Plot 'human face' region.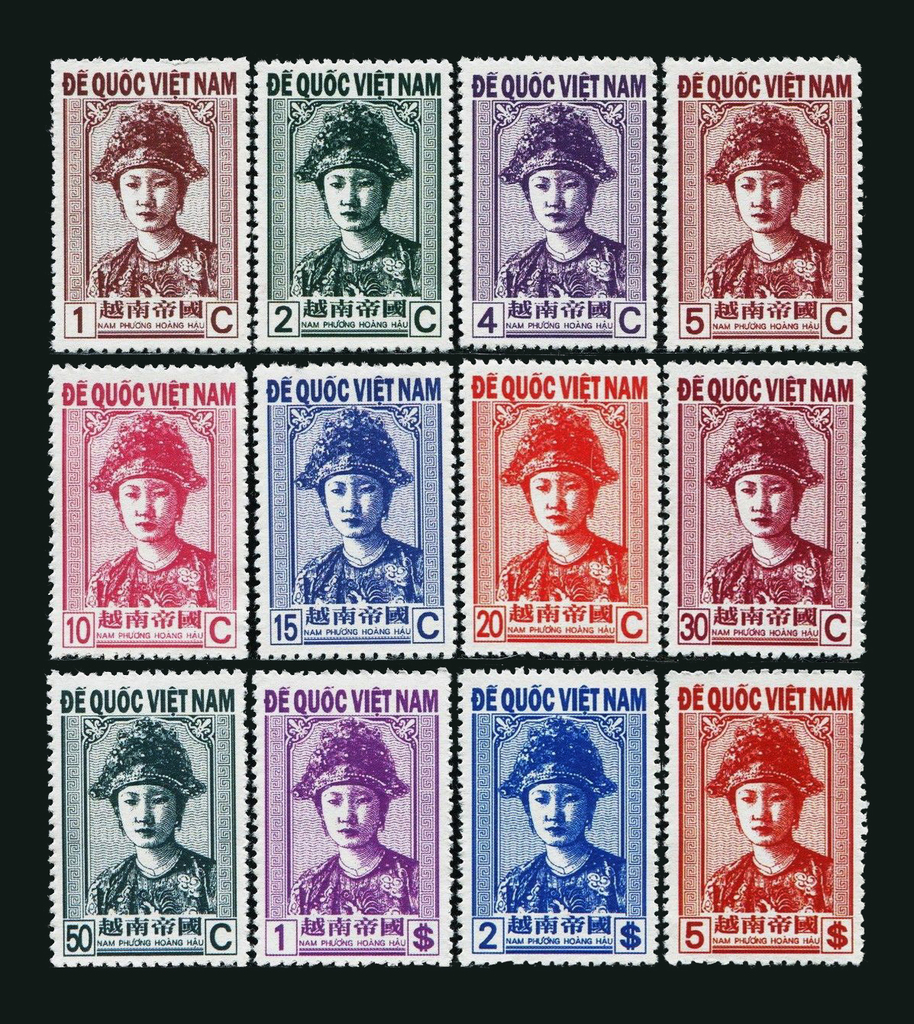
Plotted at rect(736, 782, 804, 849).
